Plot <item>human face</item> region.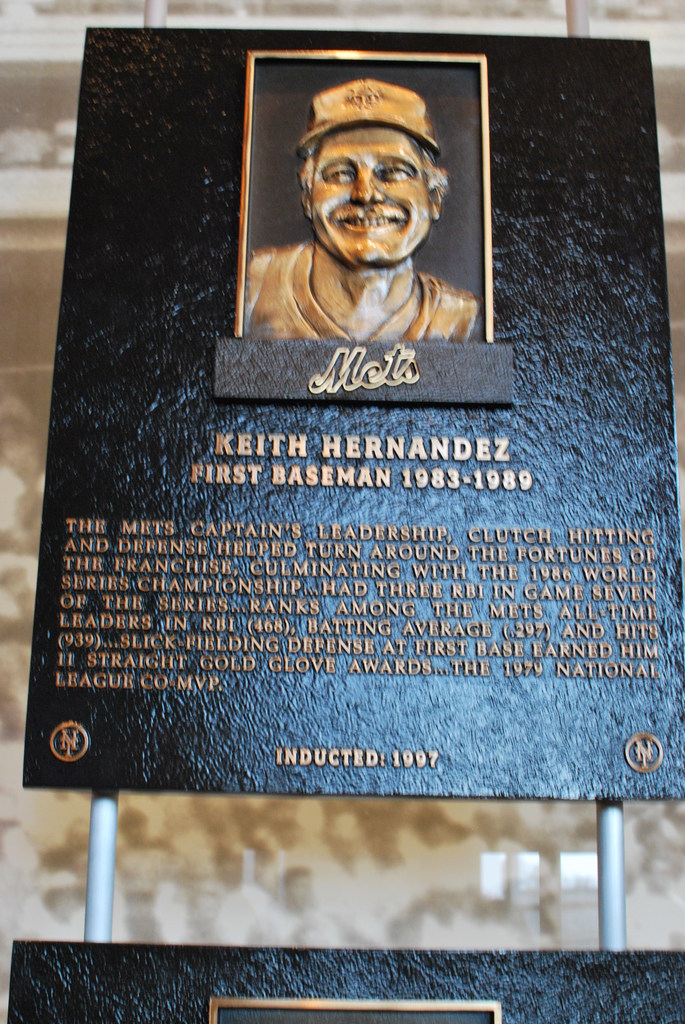
Plotted at locate(308, 124, 441, 267).
